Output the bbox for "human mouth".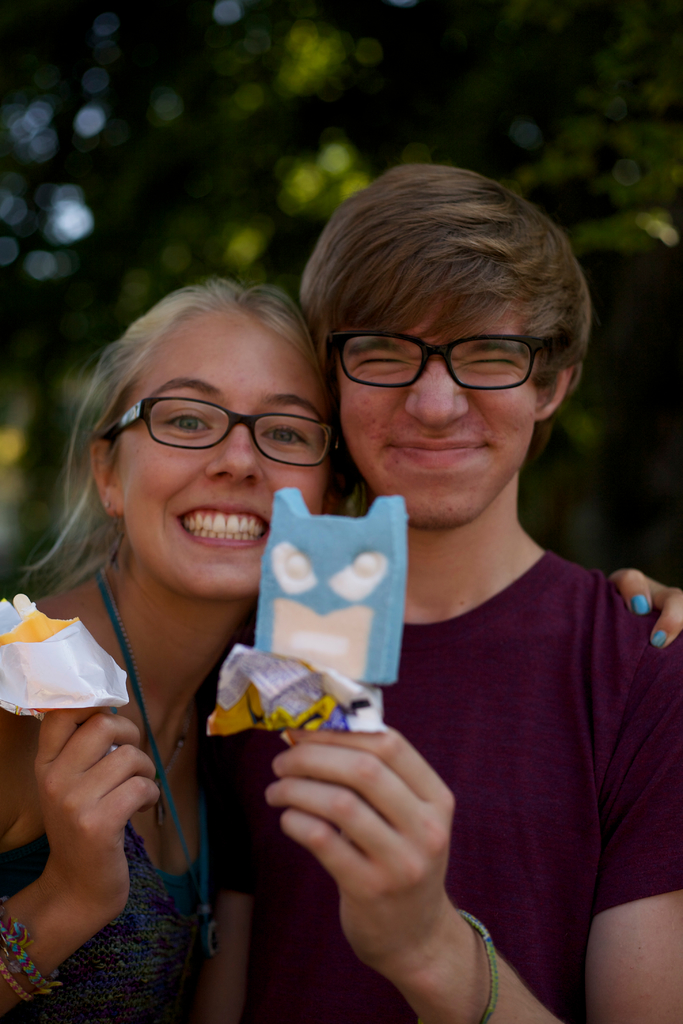
box(172, 495, 272, 553).
